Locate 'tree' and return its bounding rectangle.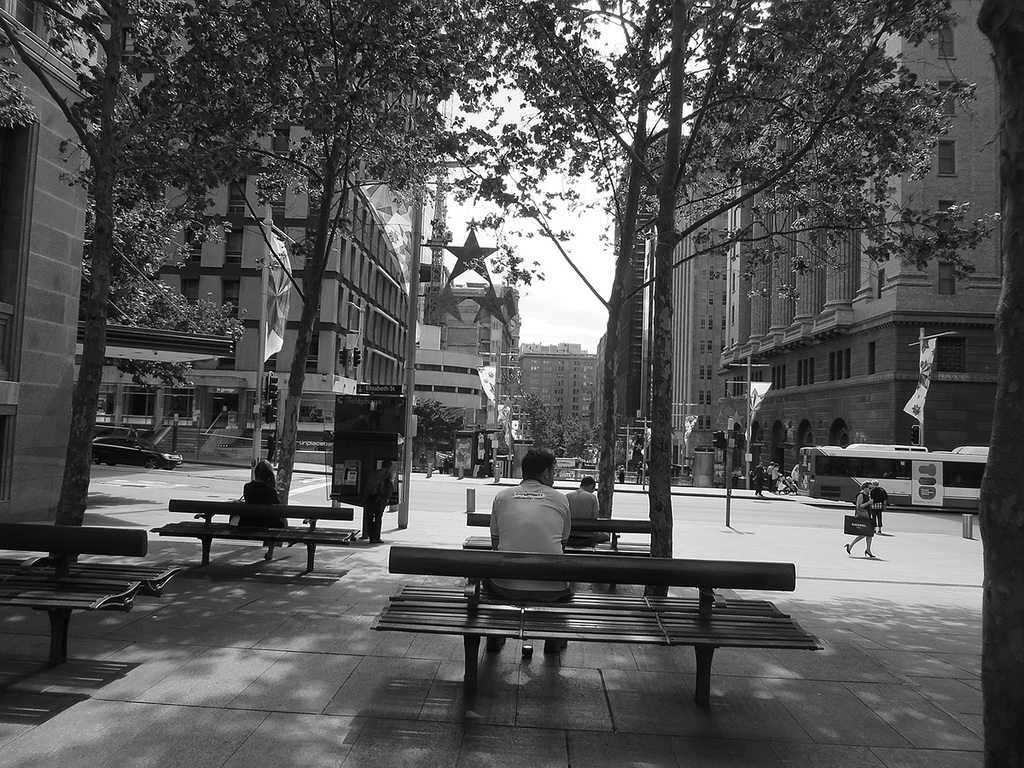
bbox(464, 0, 986, 611).
